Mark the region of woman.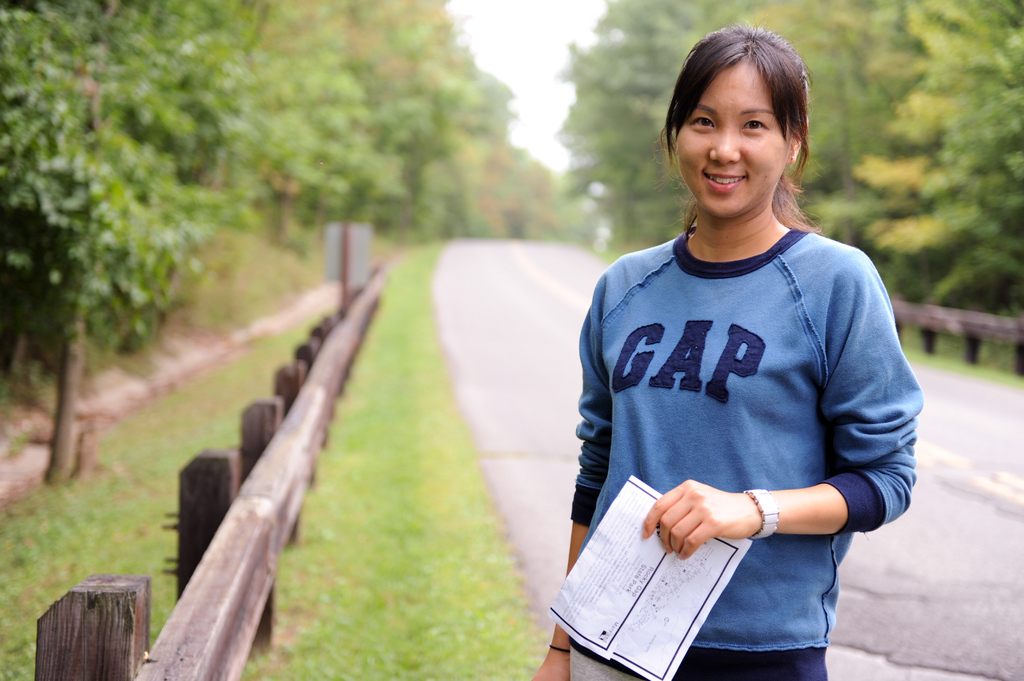
Region: select_region(501, 48, 973, 680).
